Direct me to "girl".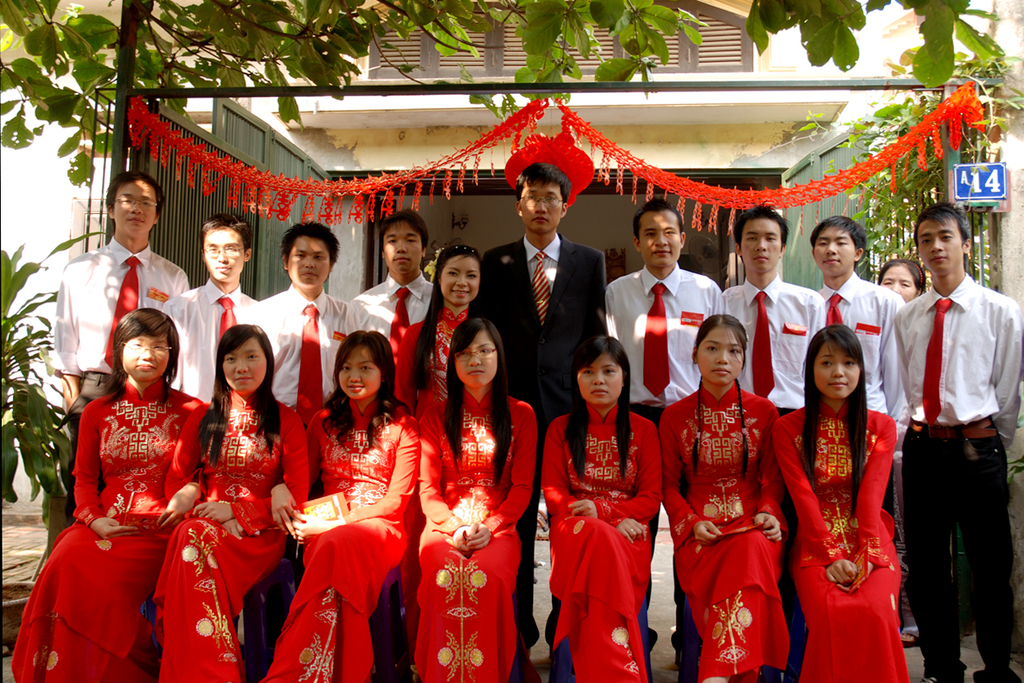
Direction: (x1=771, y1=322, x2=907, y2=682).
